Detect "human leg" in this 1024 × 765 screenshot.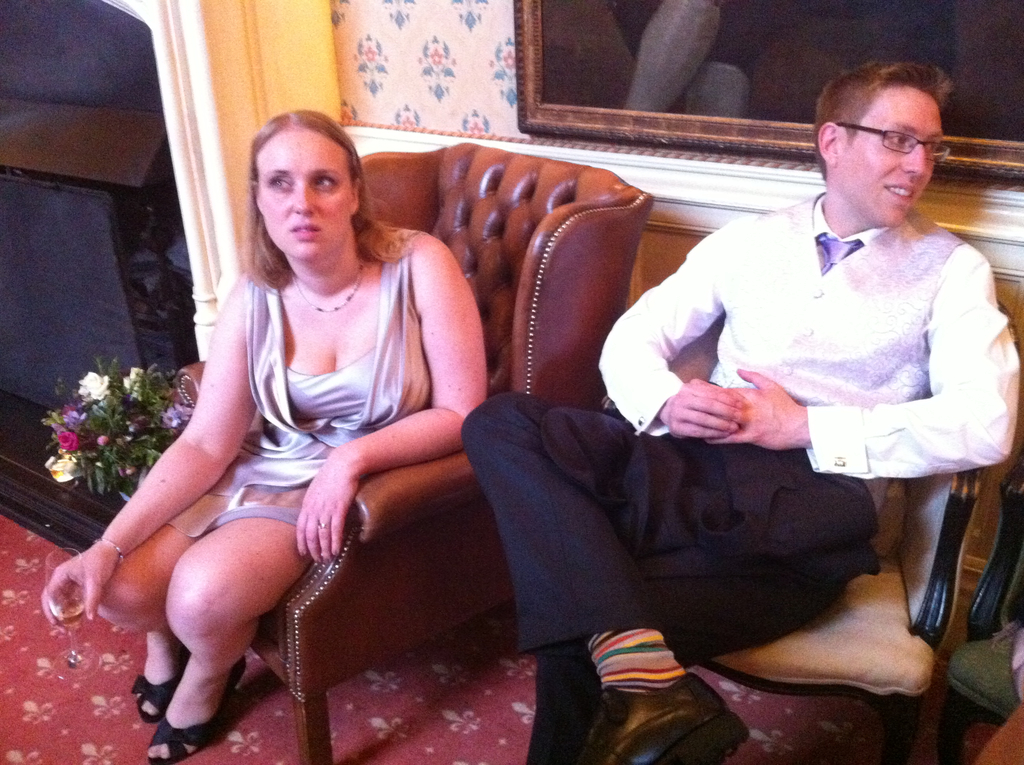
Detection: (143,439,324,764).
